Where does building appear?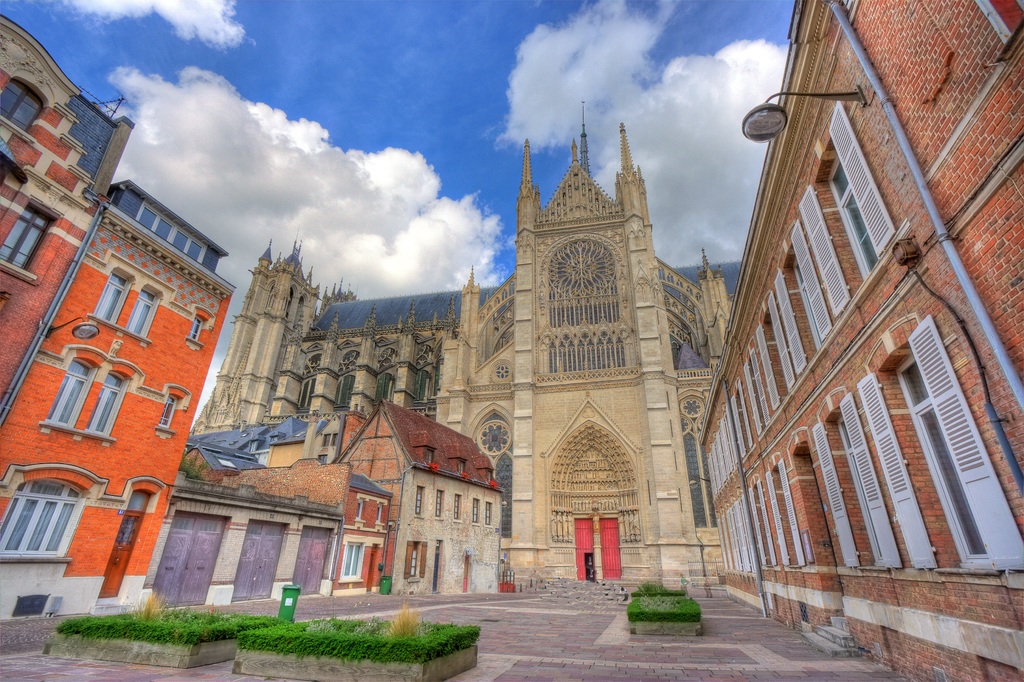
Appears at [left=0, top=17, right=241, bottom=634].
